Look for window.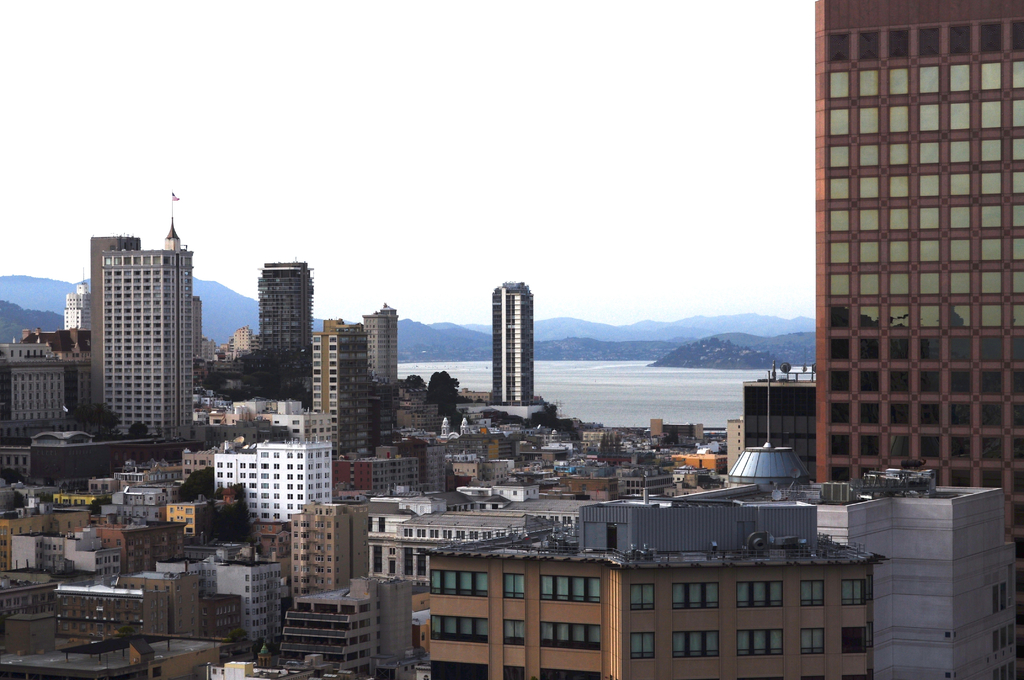
Found: 633,631,655,660.
